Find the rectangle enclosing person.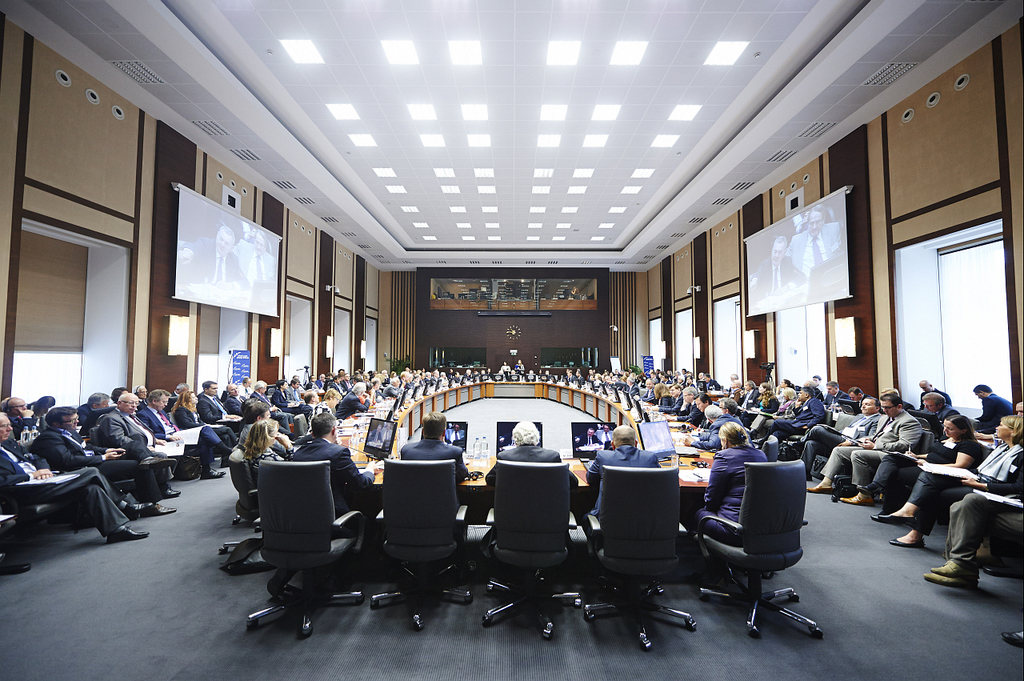
686 391 715 439.
